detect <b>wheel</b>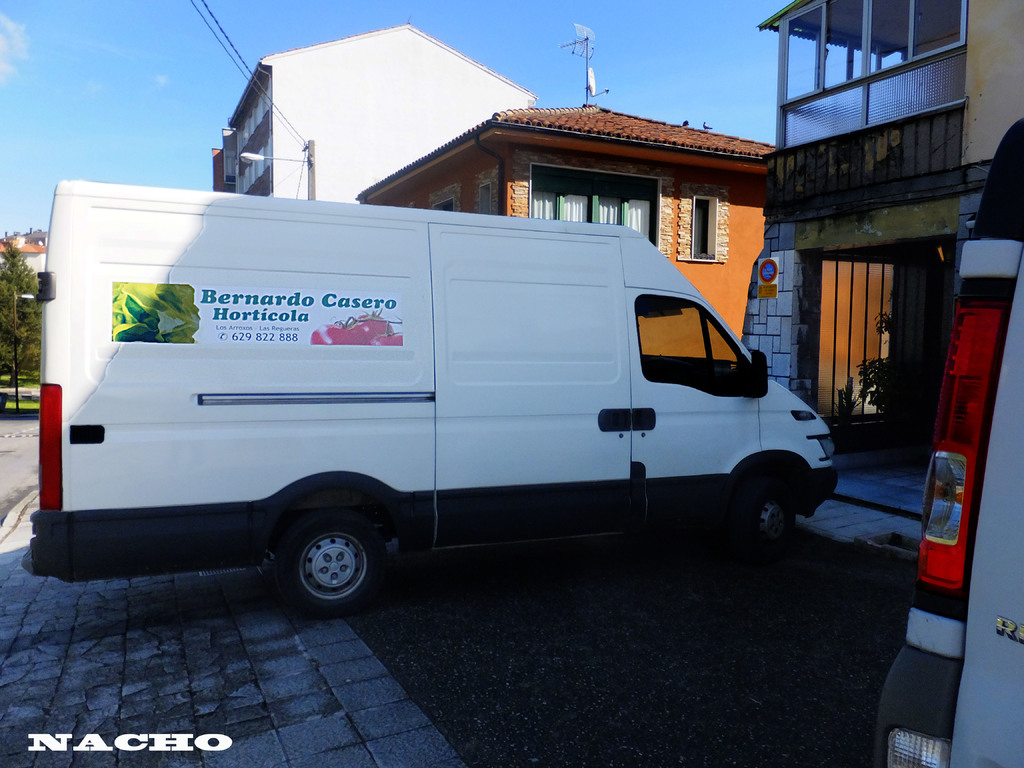
<bbox>737, 472, 799, 550</bbox>
